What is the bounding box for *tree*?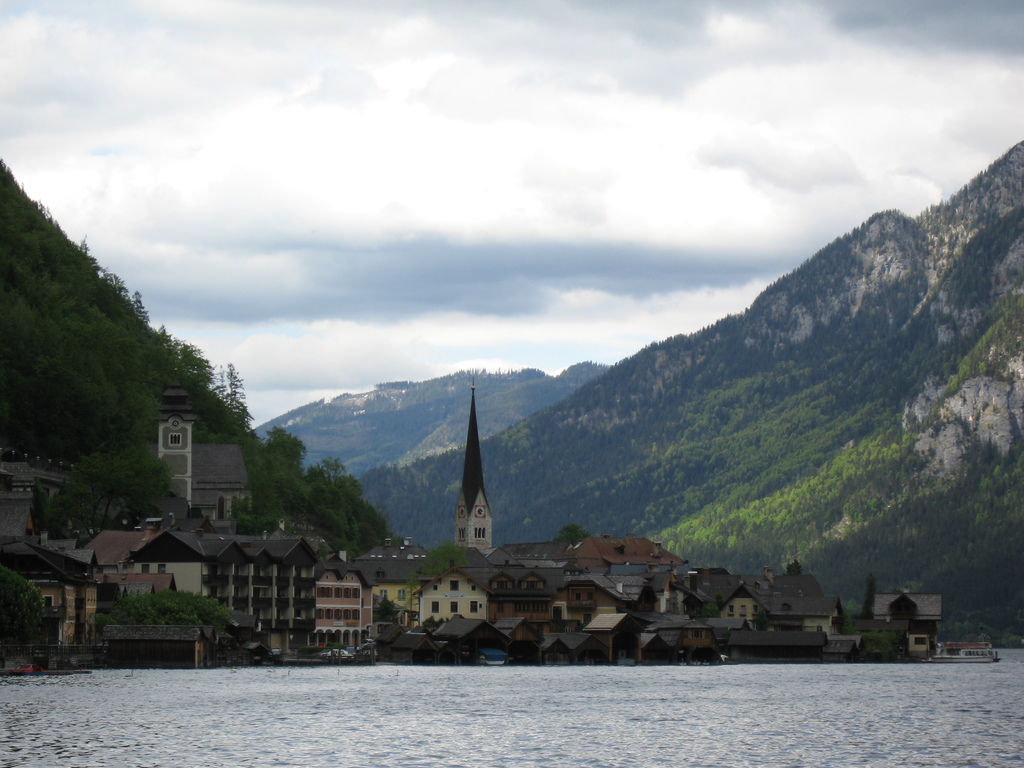
<box>410,543,476,597</box>.
